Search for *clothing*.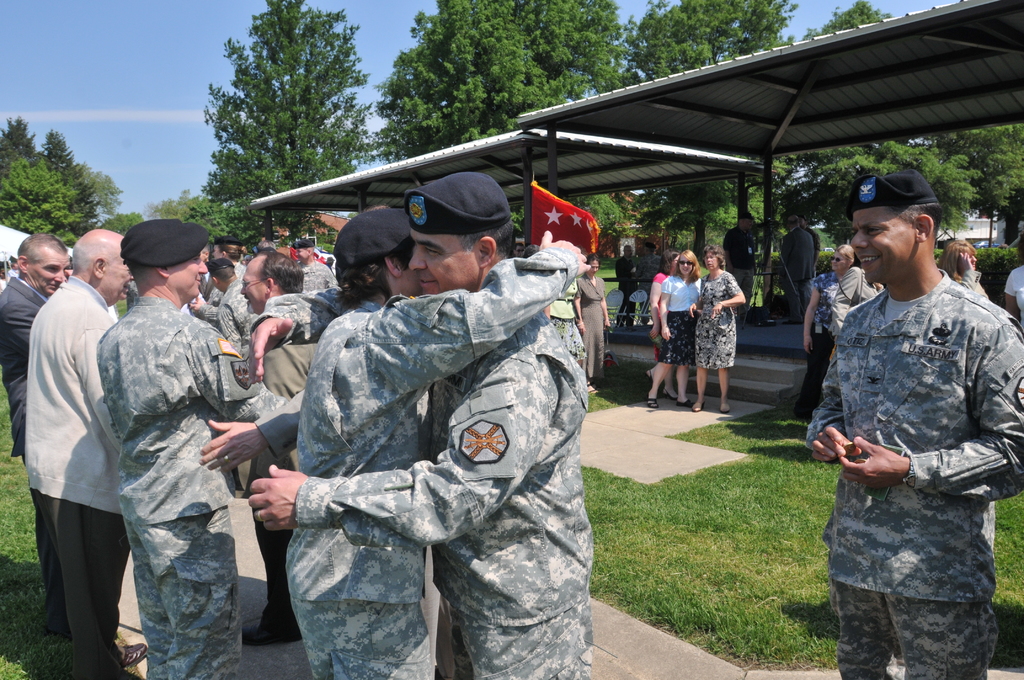
Found at (x1=615, y1=255, x2=639, y2=327).
